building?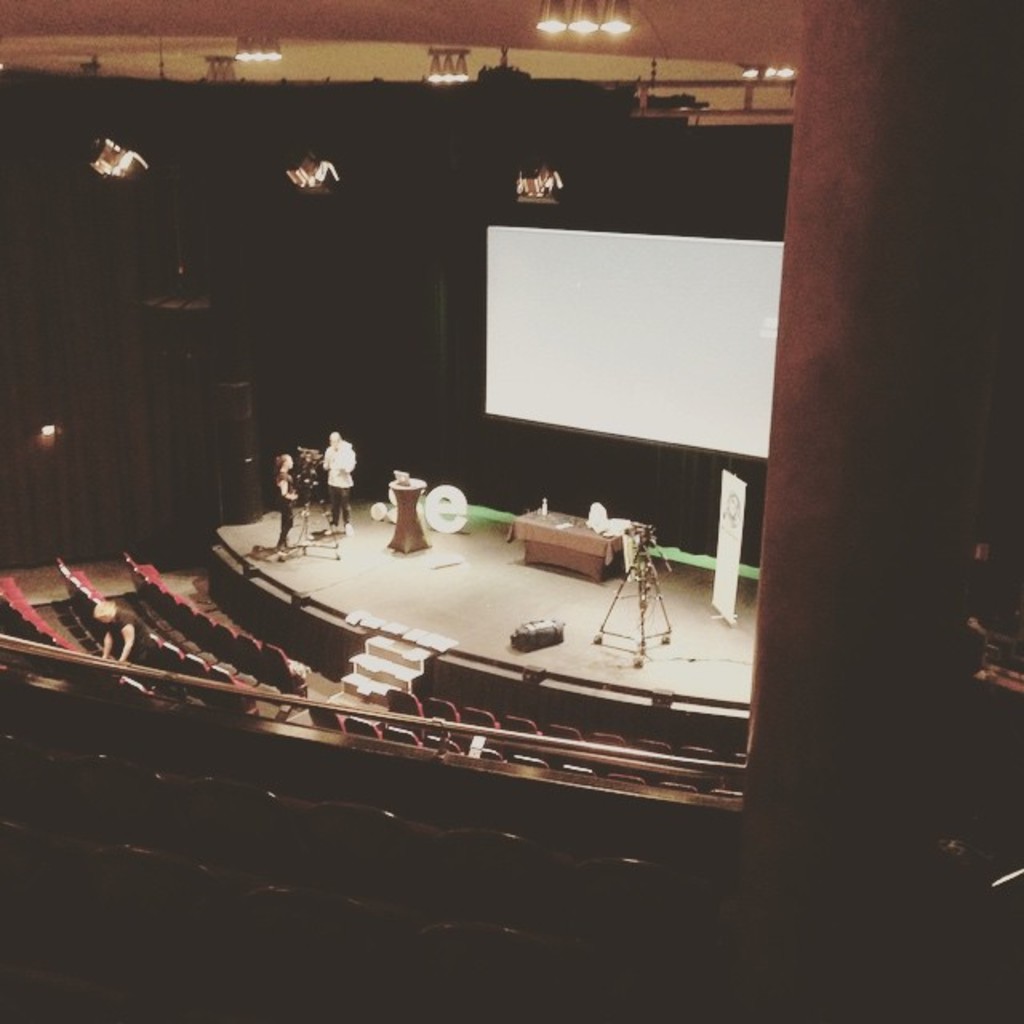
<box>0,0,1022,1022</box>
